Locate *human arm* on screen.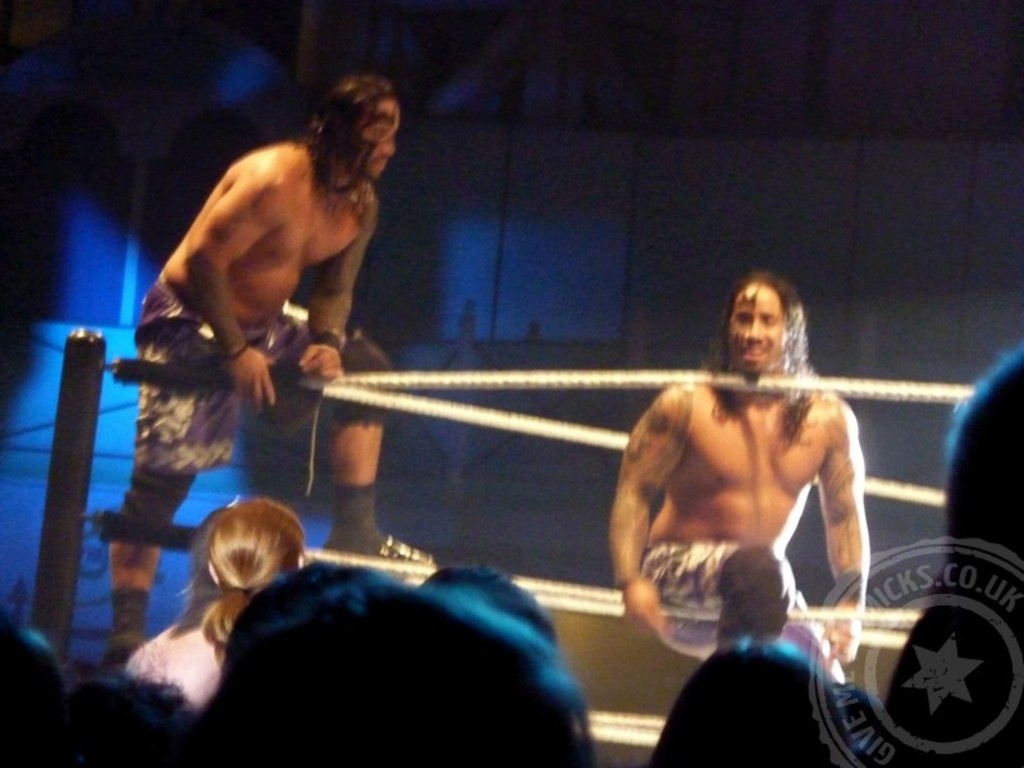
On screen at (812, 394, 877, 667).
